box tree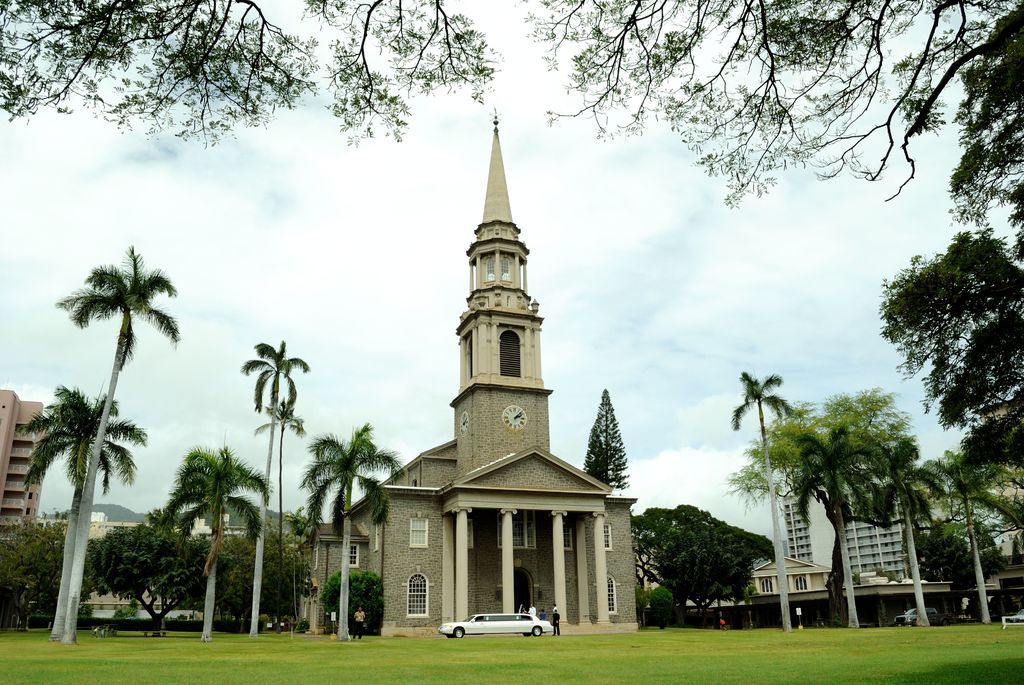
bbox=(54, 244, 181, 641)
